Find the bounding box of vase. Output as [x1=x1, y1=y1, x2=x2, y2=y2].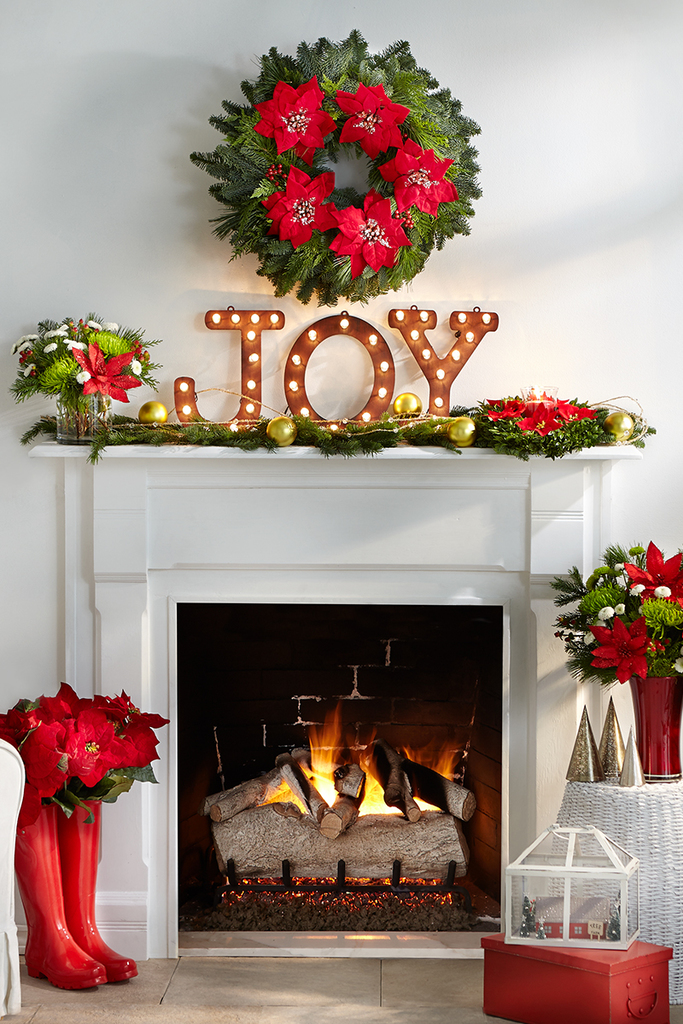
[x1=50, y1=377, x2=114, y2=450].
